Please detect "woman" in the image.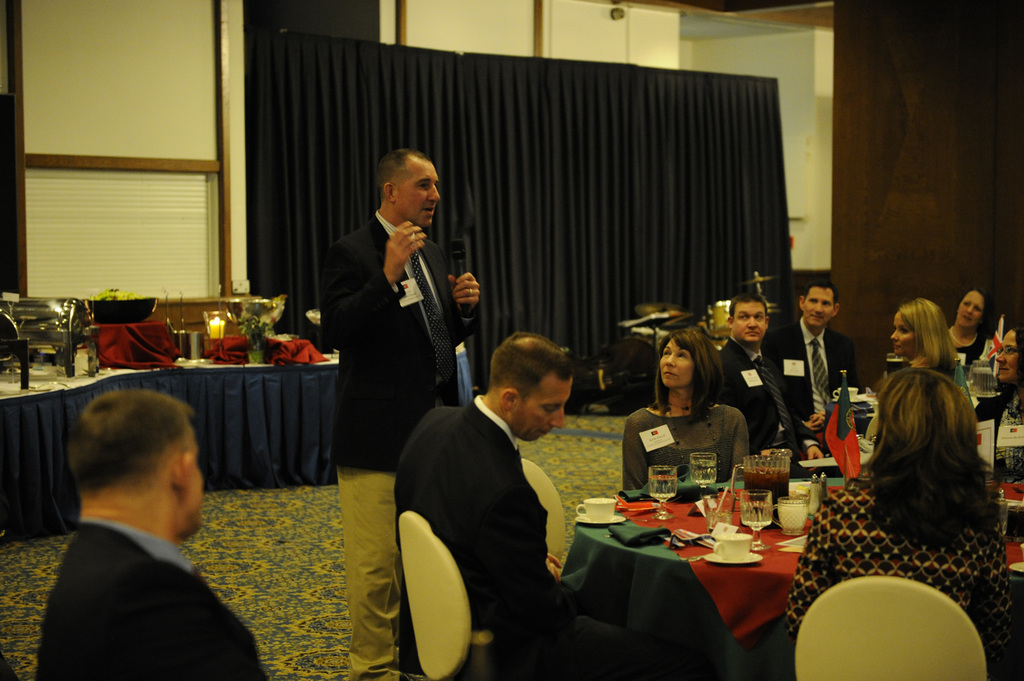
{"left": 616, "top": 328, "right": 756, "bottom": 493}.
